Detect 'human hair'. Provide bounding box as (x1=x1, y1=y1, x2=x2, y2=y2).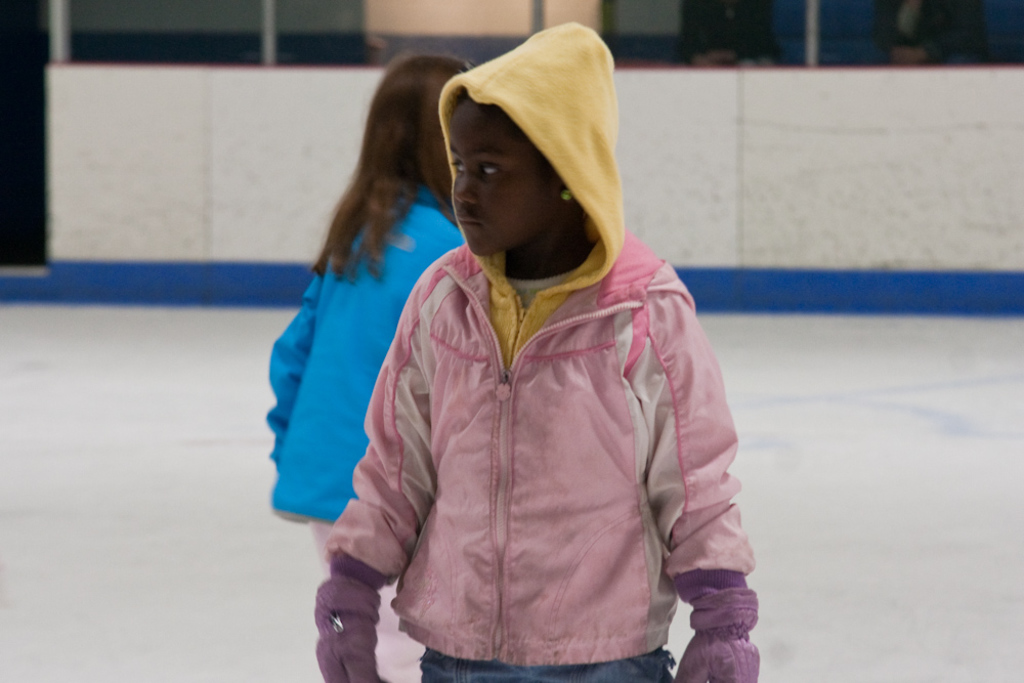
(x1=299, y1=77, x2=427, y2=318).
